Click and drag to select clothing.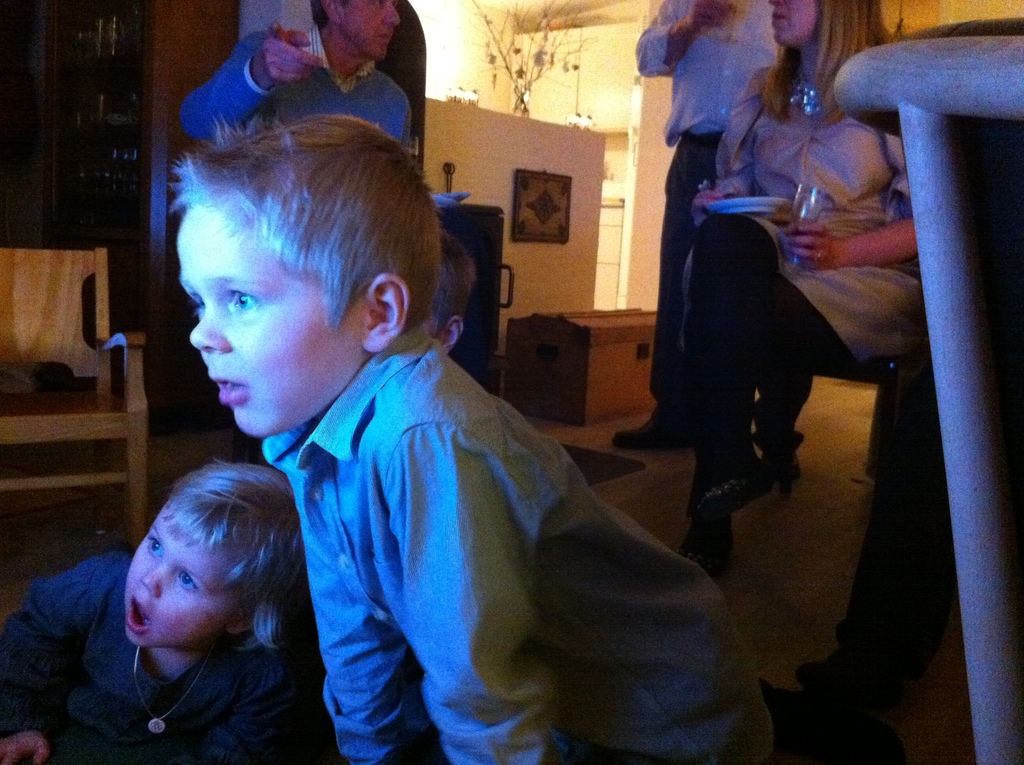
Selection: locate(175, 19, 416, 140).
